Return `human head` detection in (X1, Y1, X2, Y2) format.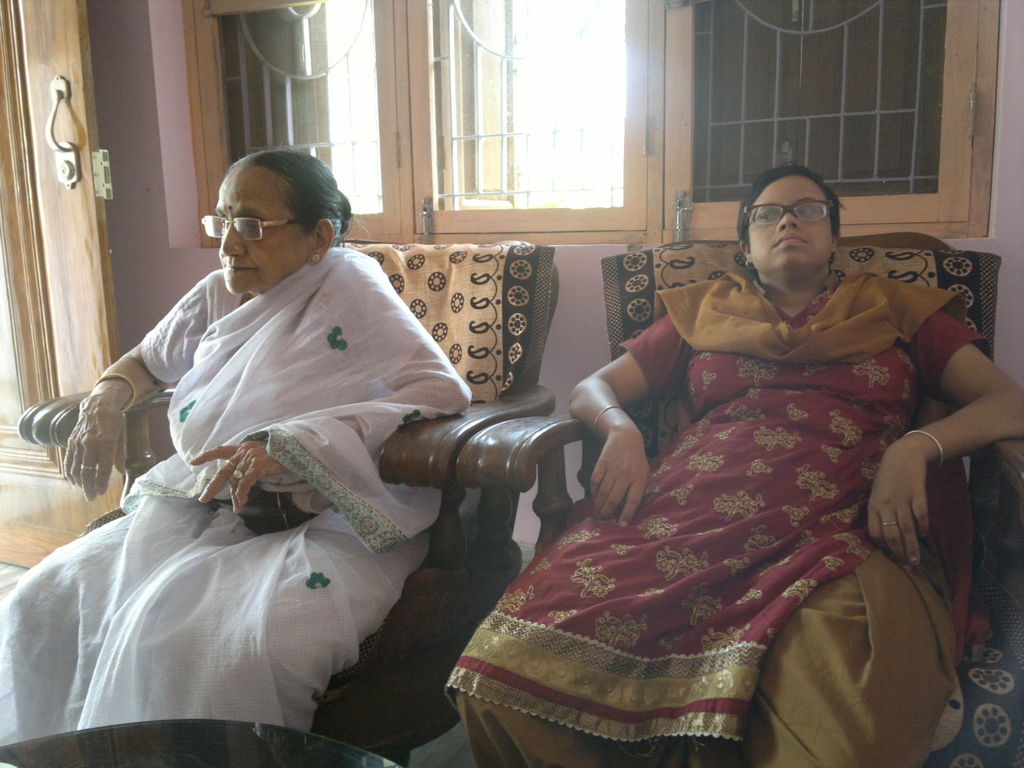
(739, 159, 859, 289).
